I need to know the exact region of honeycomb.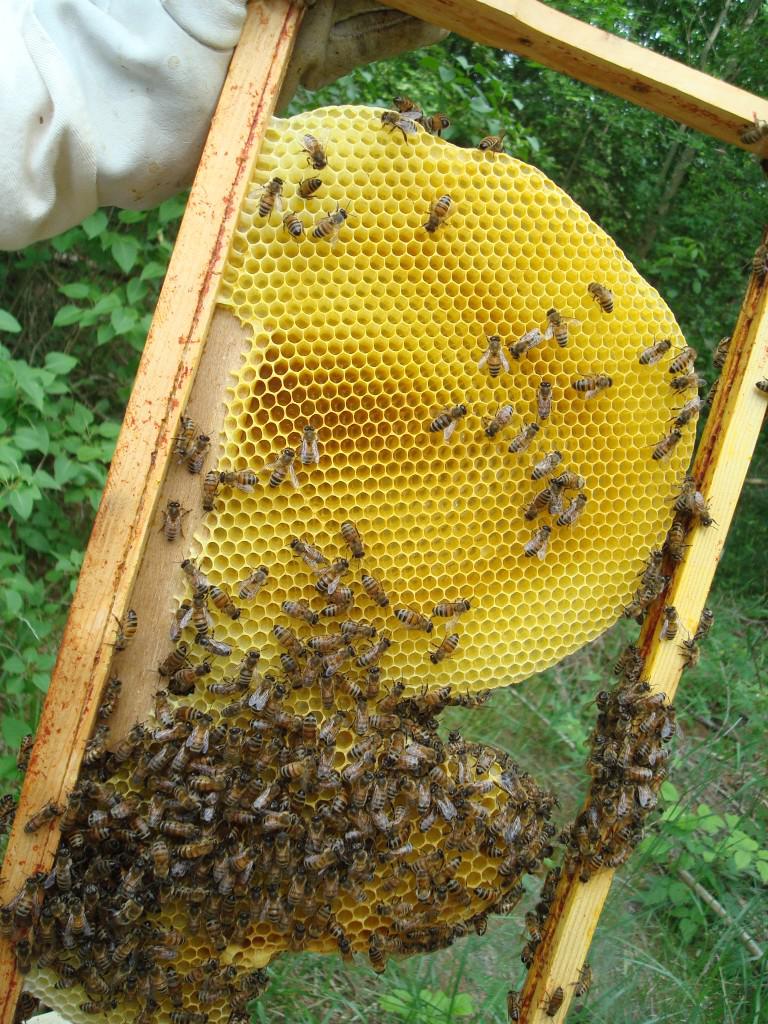
Region: region(18, 107, 701, 1023).
